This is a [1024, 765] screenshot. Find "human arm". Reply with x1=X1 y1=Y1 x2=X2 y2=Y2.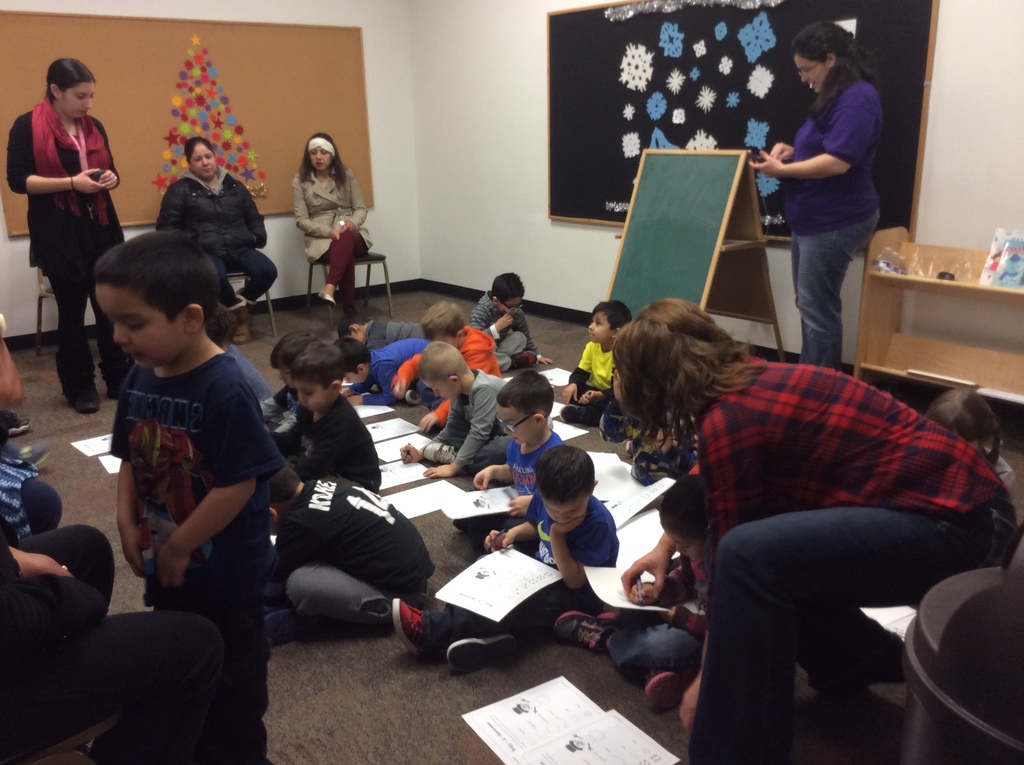
x1=625 y1=522 x2=678 y2=588.
